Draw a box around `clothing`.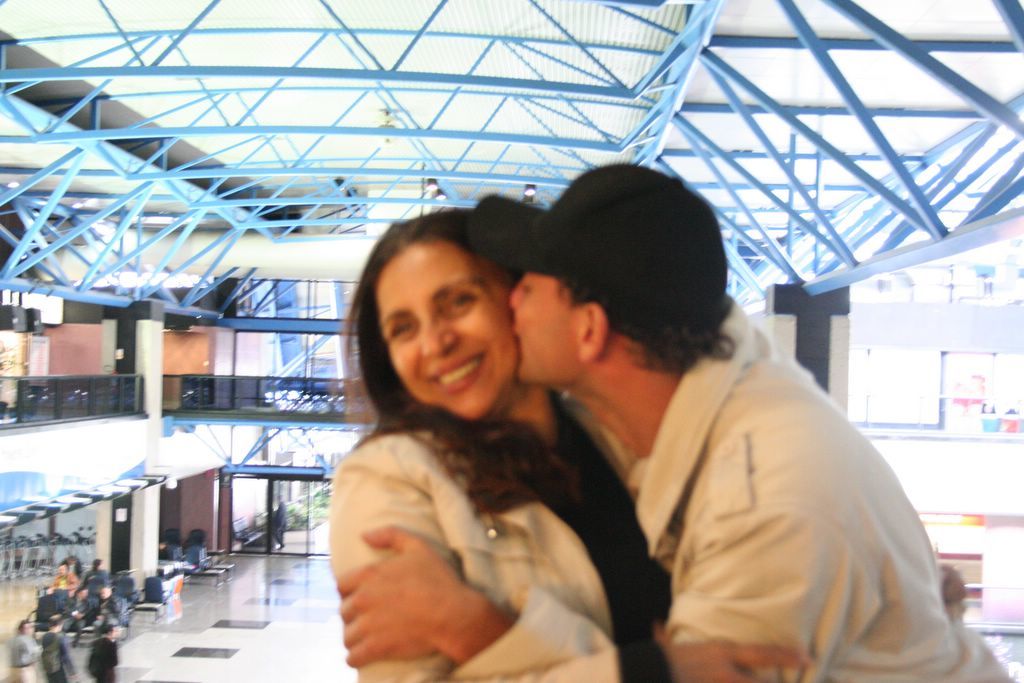
<box>554,282,969,681</box>.
